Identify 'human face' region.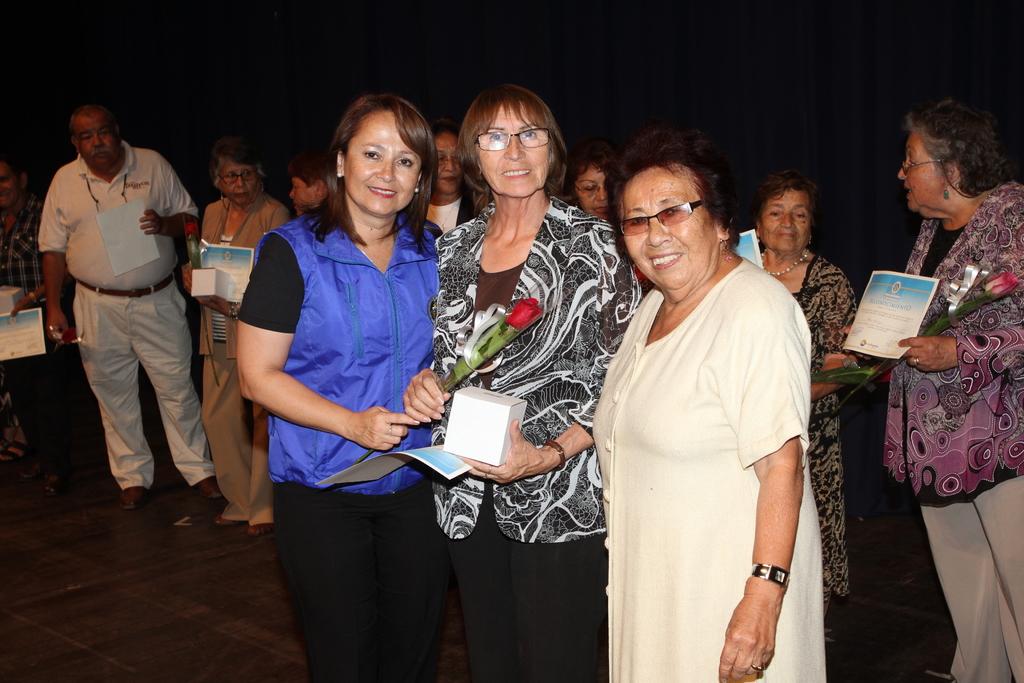
Region: [221,163,260,209].
